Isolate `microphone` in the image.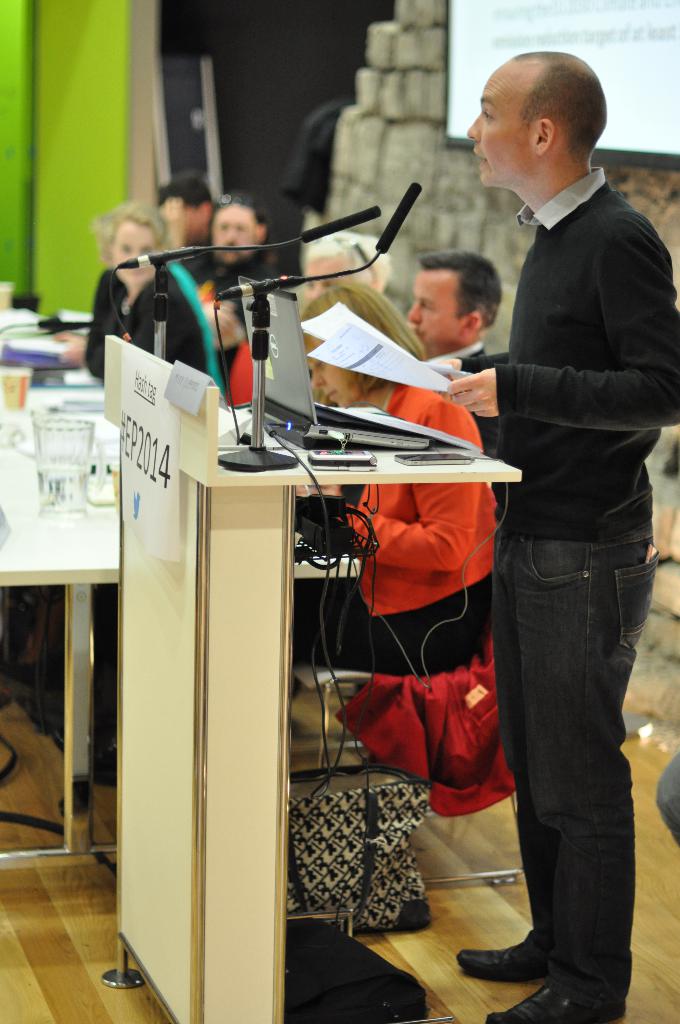
Isolated region: locate(301, 205, 382, 240).
